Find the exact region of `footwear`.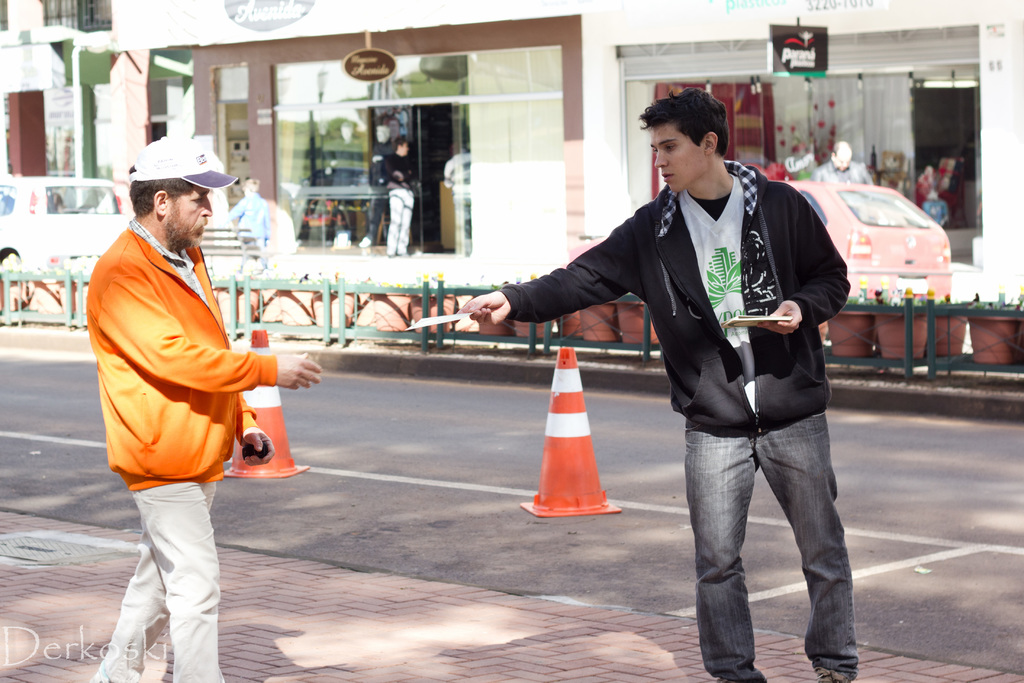
Exact region: (left=817, top=667, right=851, bottom=682).
